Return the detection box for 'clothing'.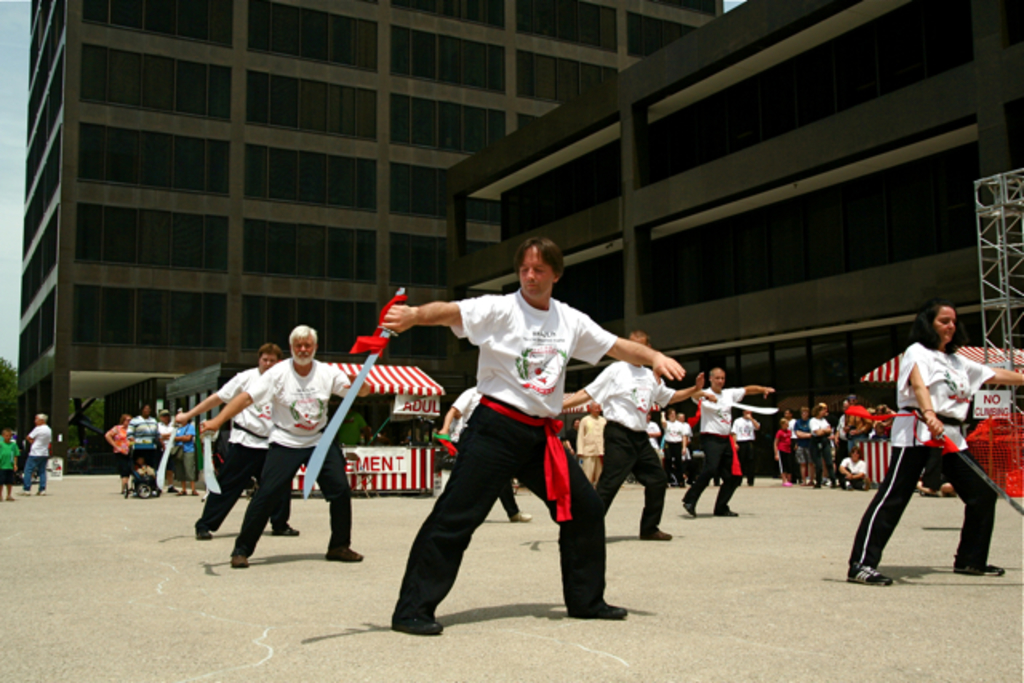
584,357,677,545.
